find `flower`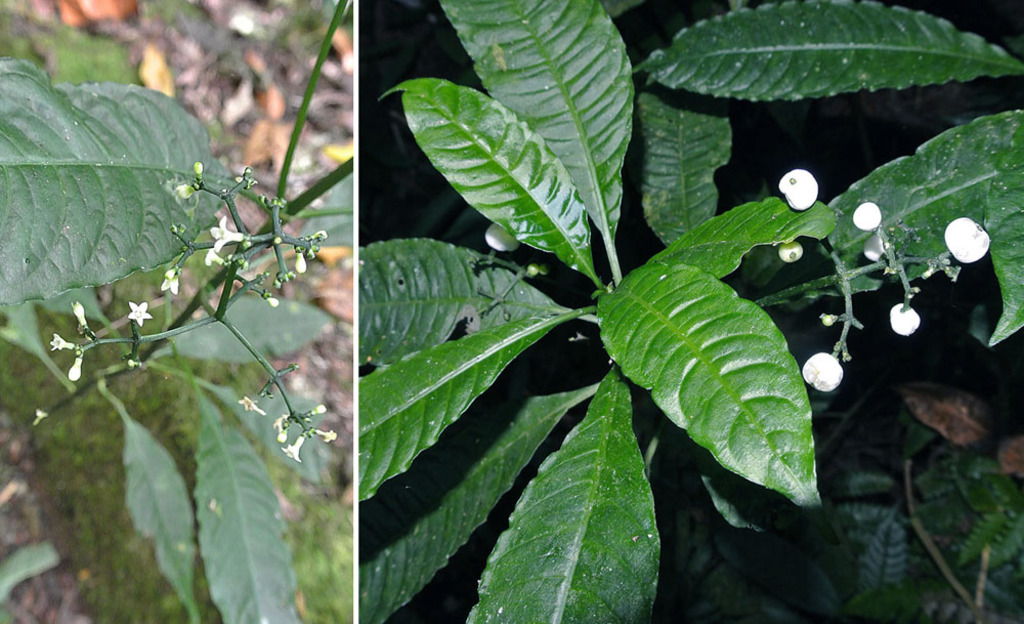
[left=203, top=215, right=247, bottom=249]
